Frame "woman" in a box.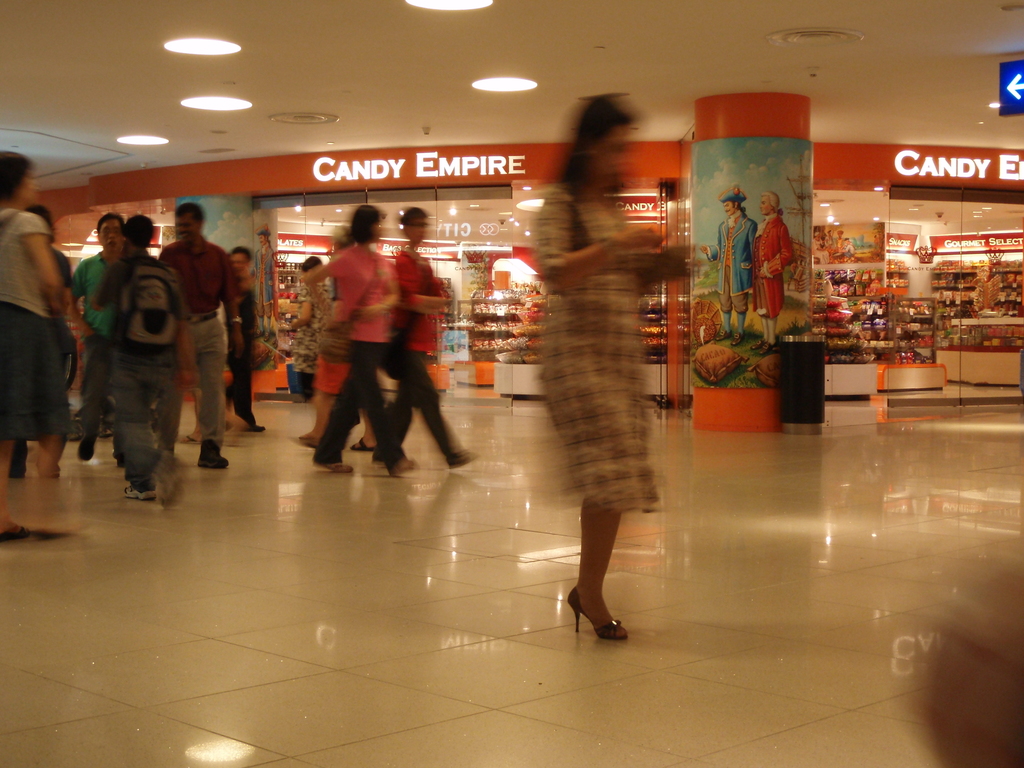
left=298, top=202, right=419, bottom=470.
